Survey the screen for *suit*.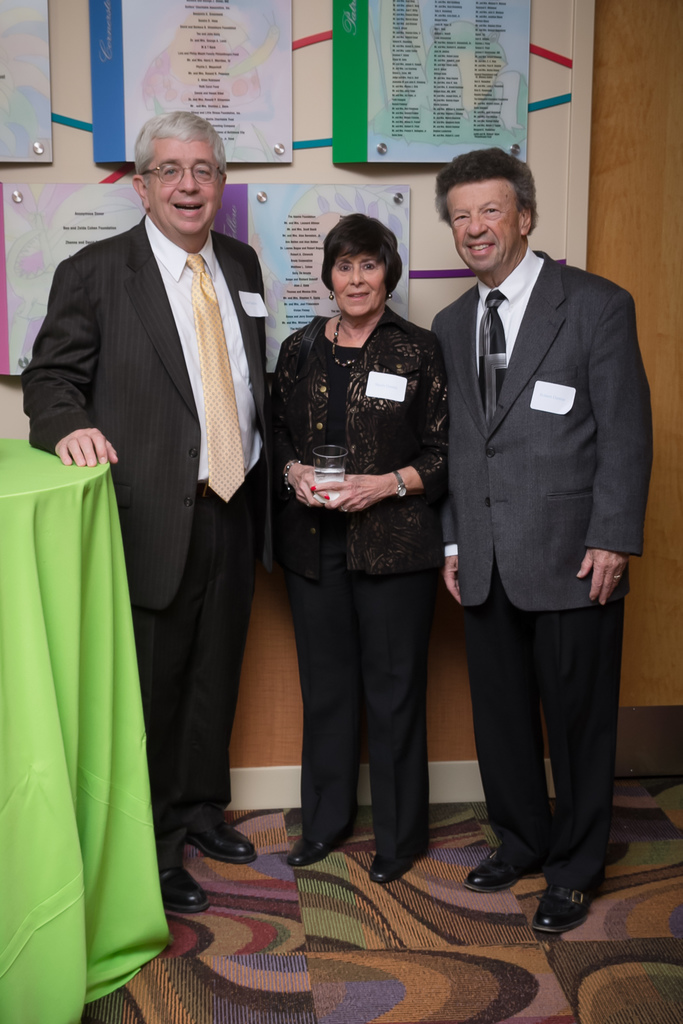
Survey found: bbox=[42, 116, 277, 936].
